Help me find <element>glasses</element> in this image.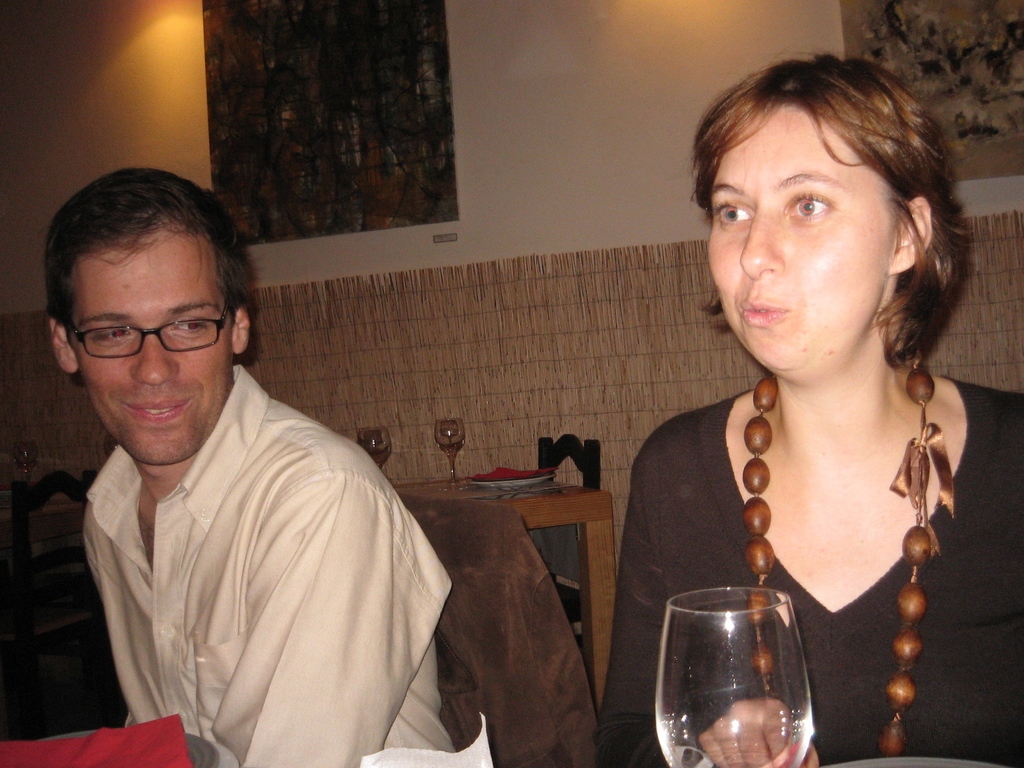
Found it: <box>52,312,218,369</box>.
